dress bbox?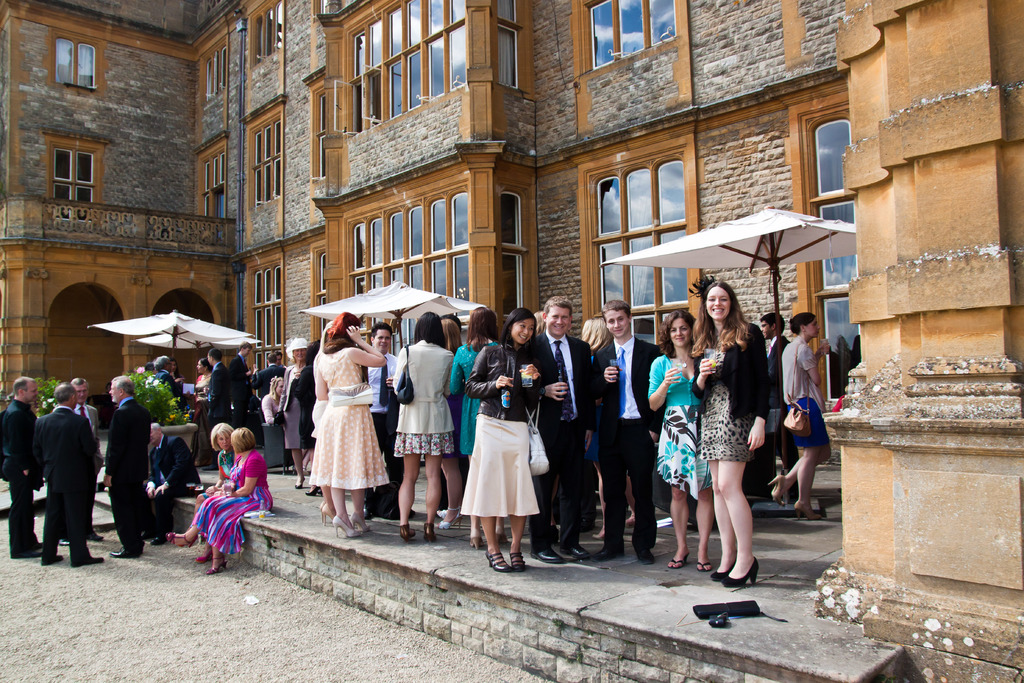
448 342 494 453
